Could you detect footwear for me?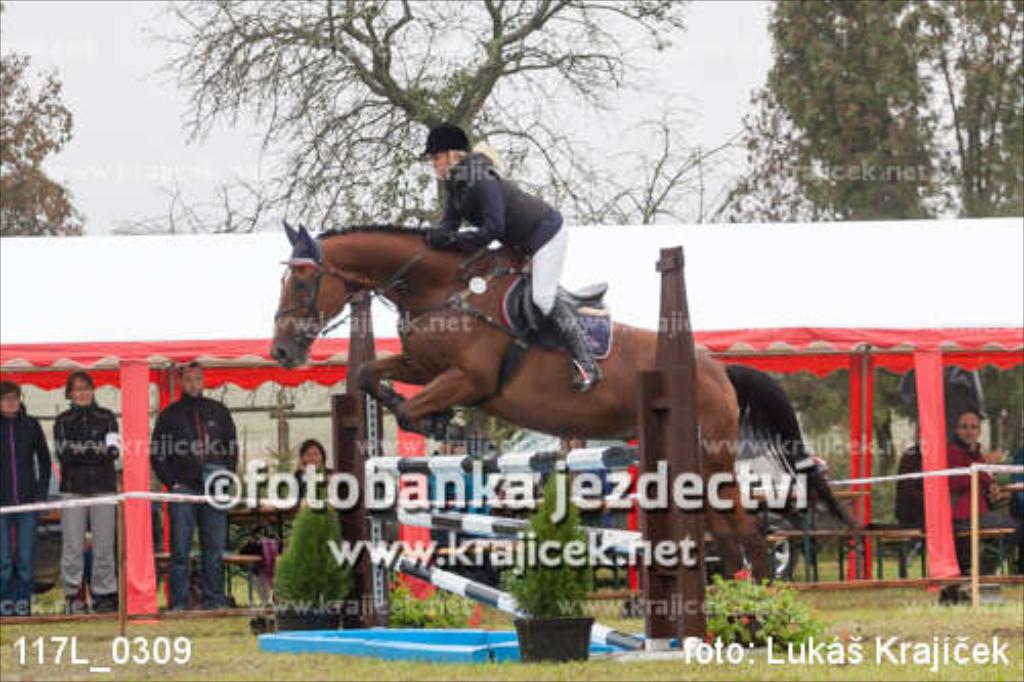
Detection result: box(207, 602, 229, 610).
